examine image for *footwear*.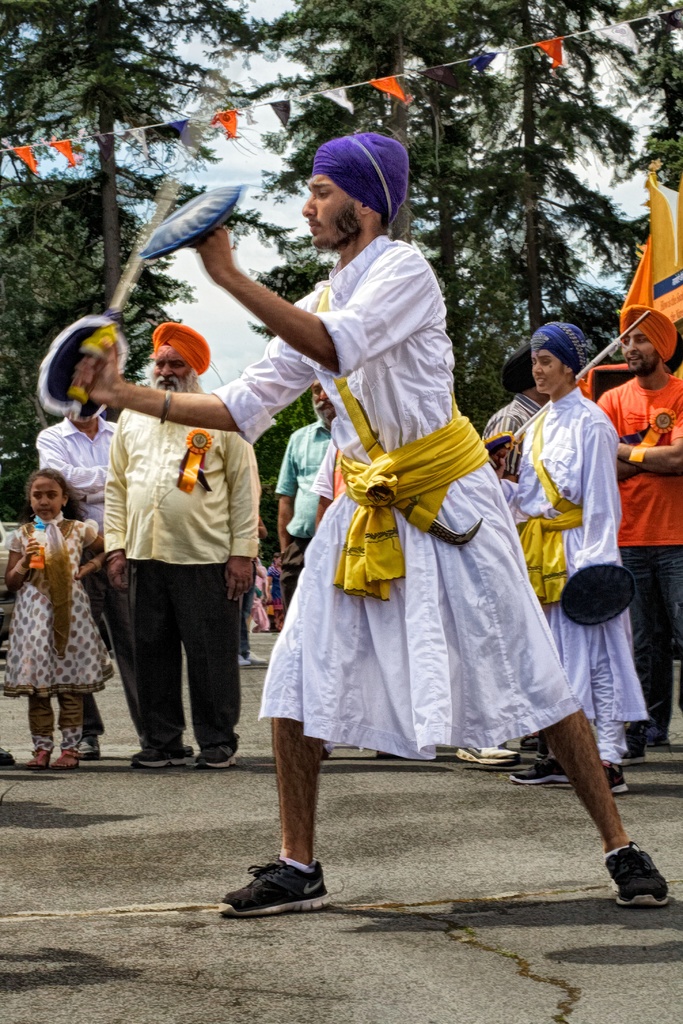
Examination result: x1=601, y1=837, x2=669, y2=907.
